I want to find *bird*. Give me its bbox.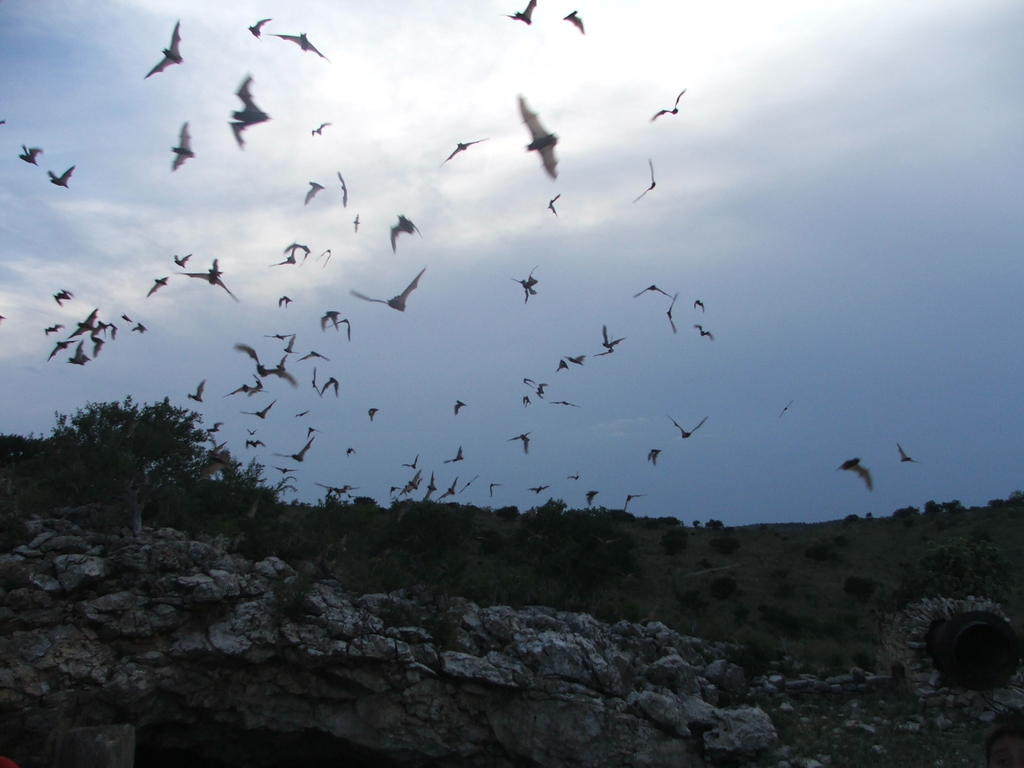
{"left": 278, "top": 293, "right": 297, "bottom": 308}.
